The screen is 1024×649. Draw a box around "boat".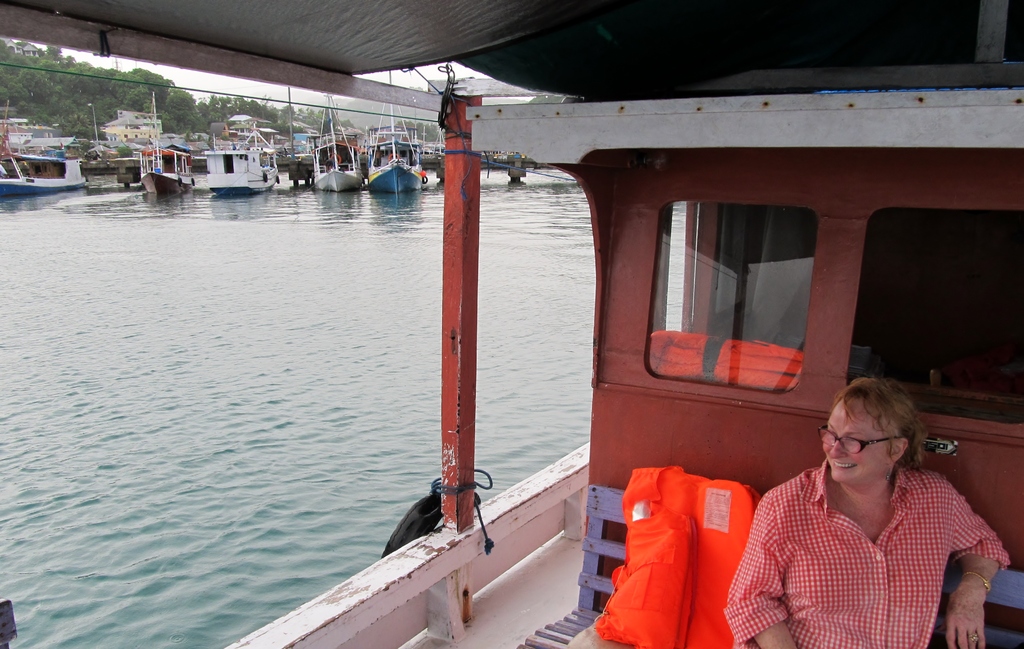
310 88 358 197.
